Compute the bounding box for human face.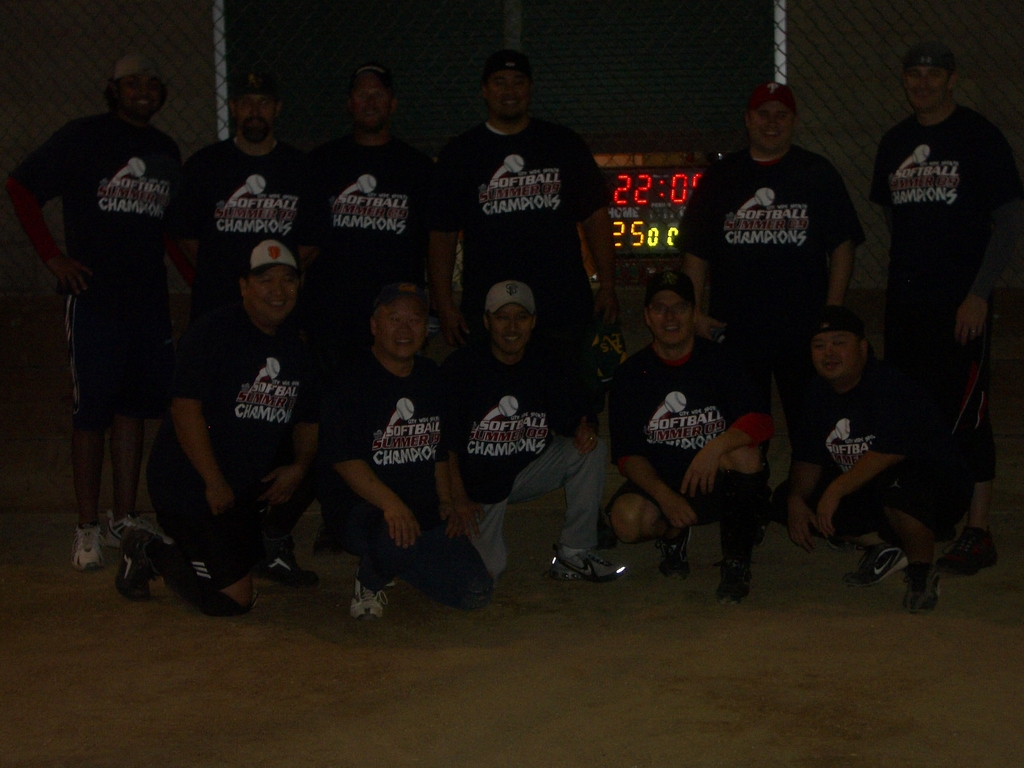
<box>488,307,527,356</box>.
